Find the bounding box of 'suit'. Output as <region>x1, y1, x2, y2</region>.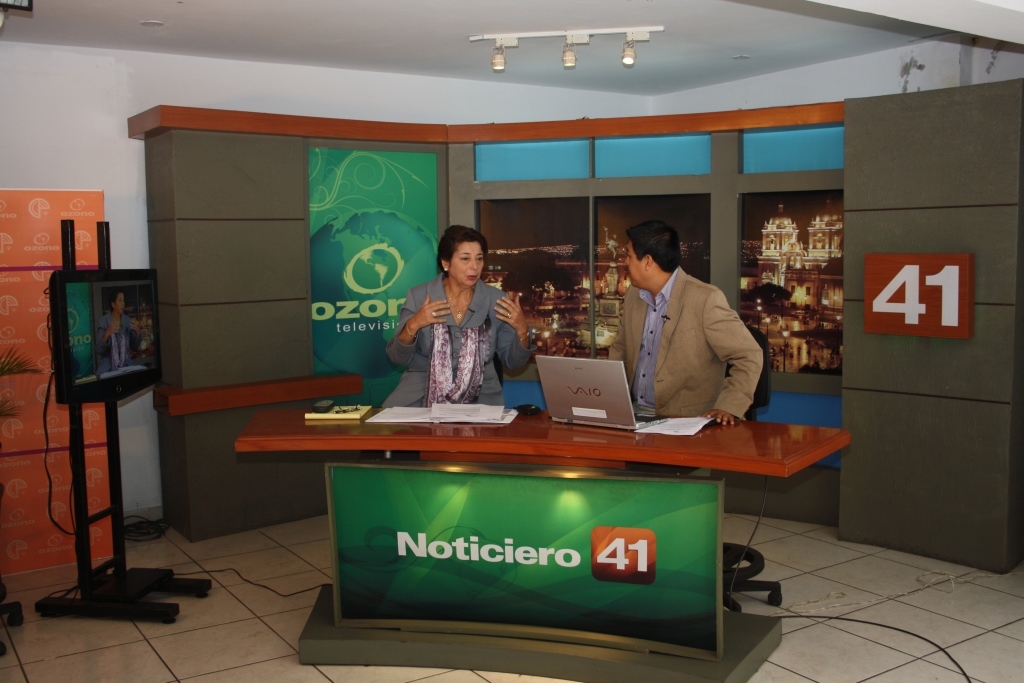
<region>377, 270, 535, 409</region>.
